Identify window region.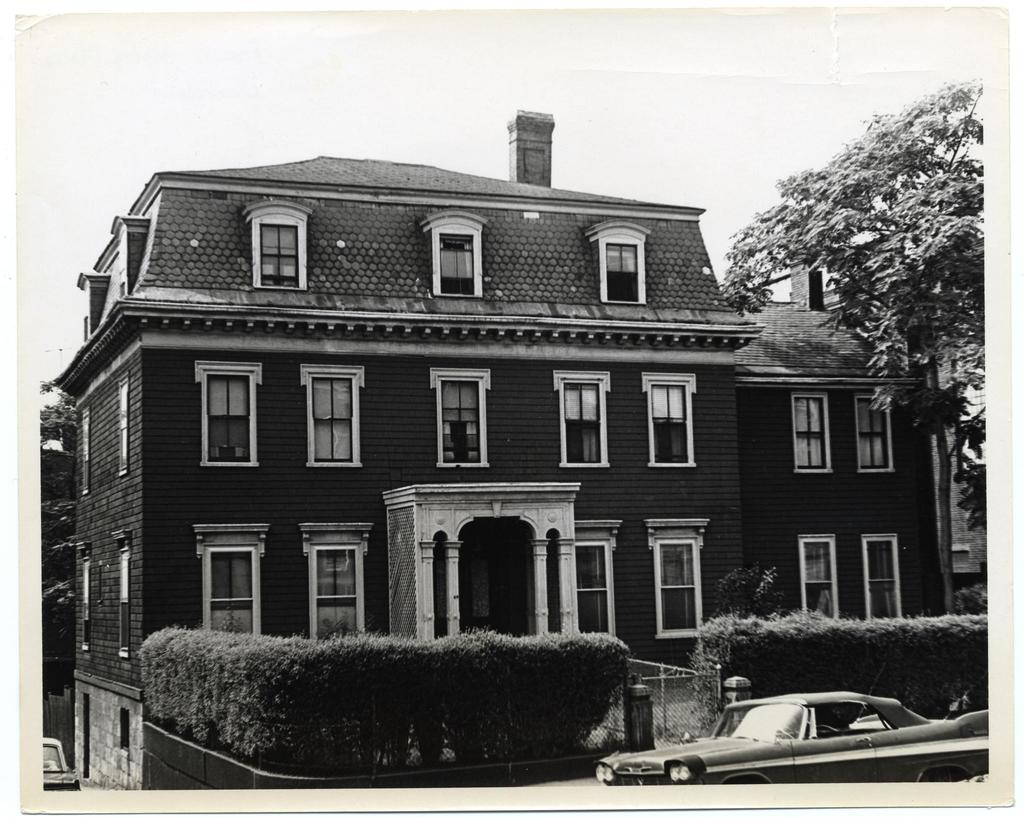
Region: box(848, 519, 903, 625).
